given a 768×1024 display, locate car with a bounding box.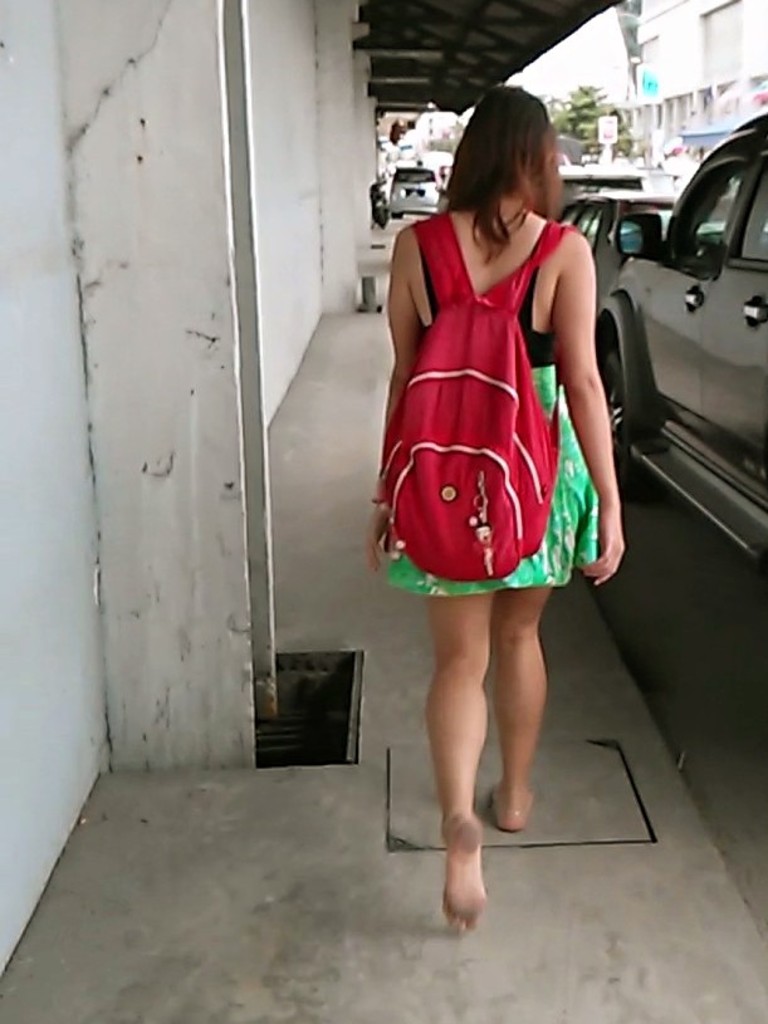
Located: l=393, t=168, r=440, b=224.
